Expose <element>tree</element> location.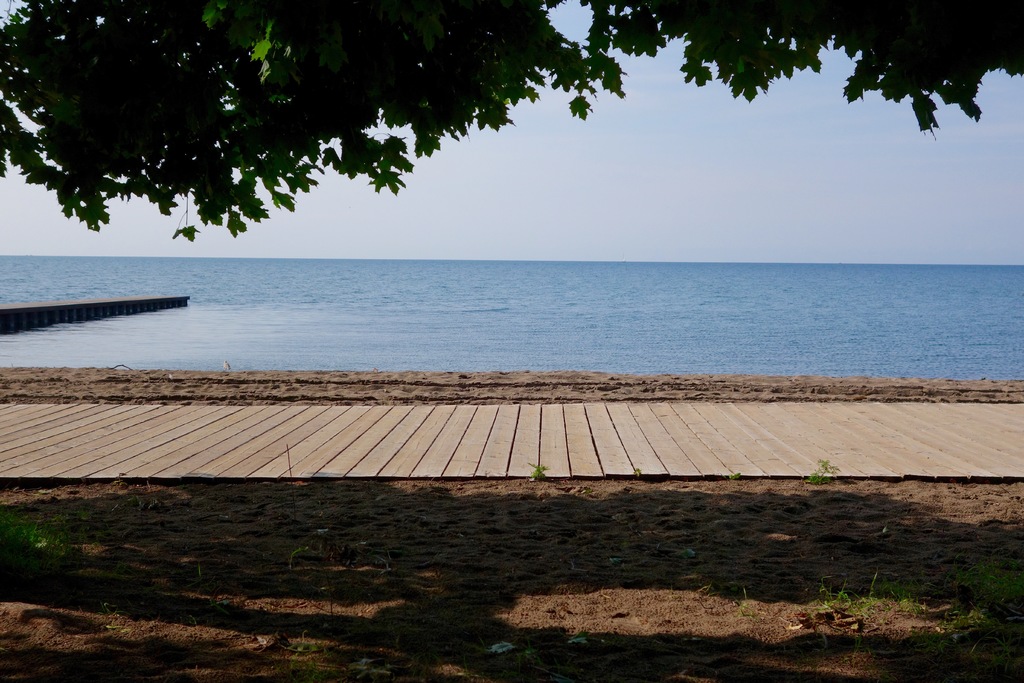
Exposed at (0, 0, 1023, 242).
